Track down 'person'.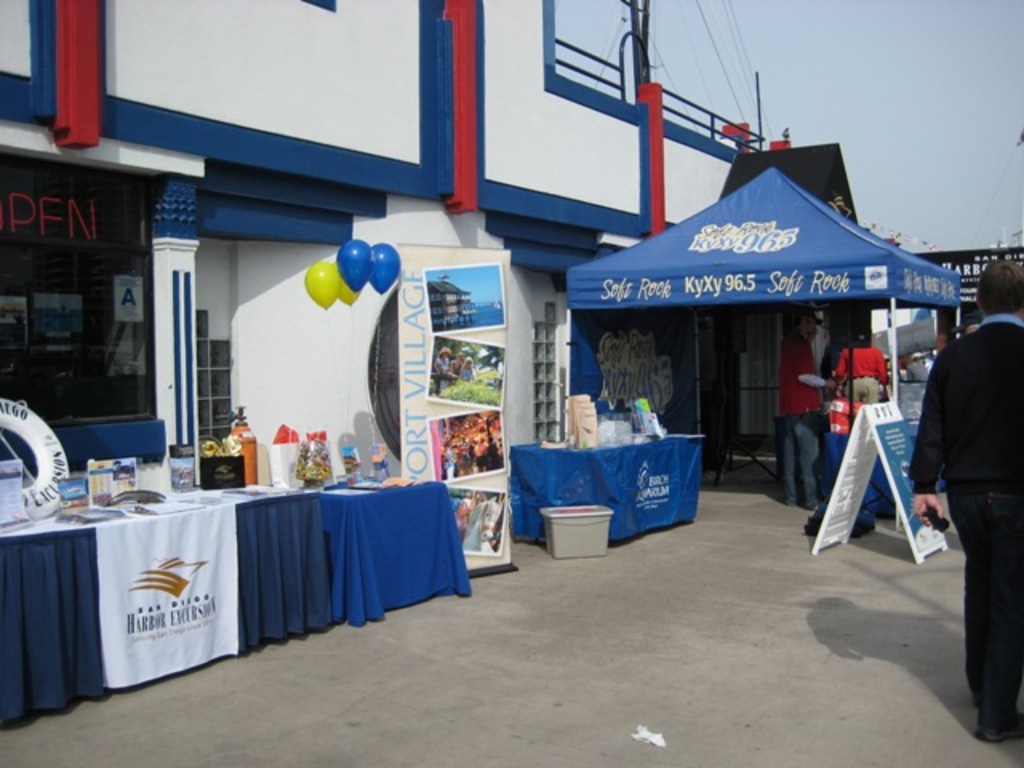
Tracked to [left=773, top=312, right=837, bottom=507].
